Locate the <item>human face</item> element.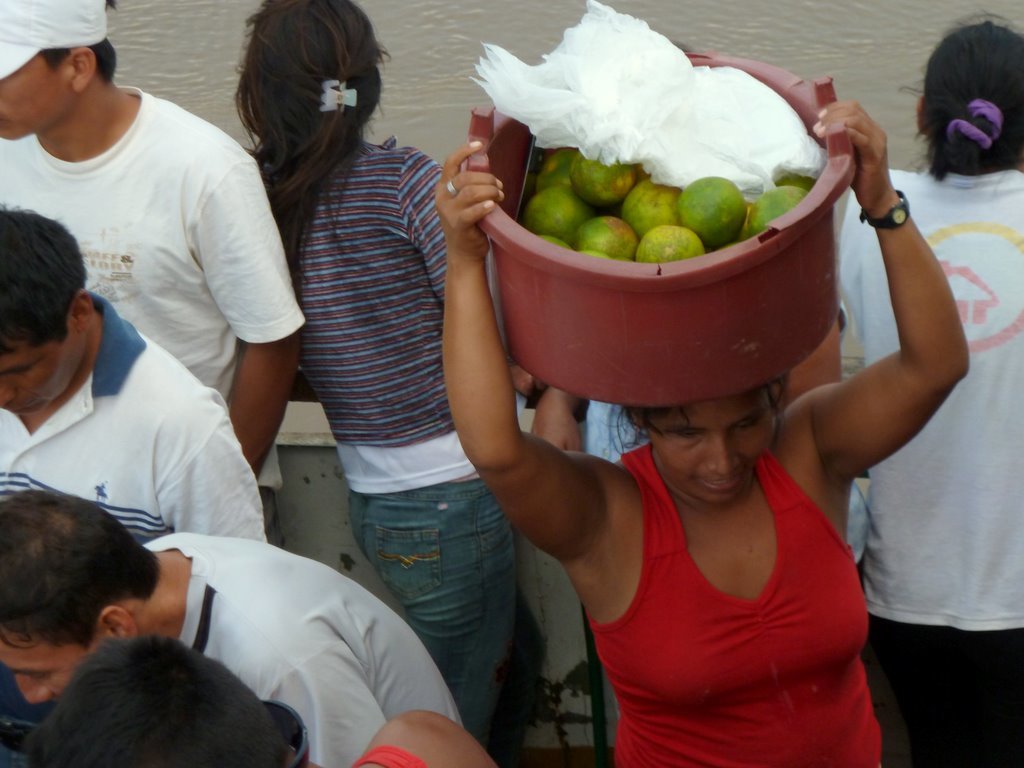
Element bbox: [x1=0, y1=625, x2=93, y2=703].
